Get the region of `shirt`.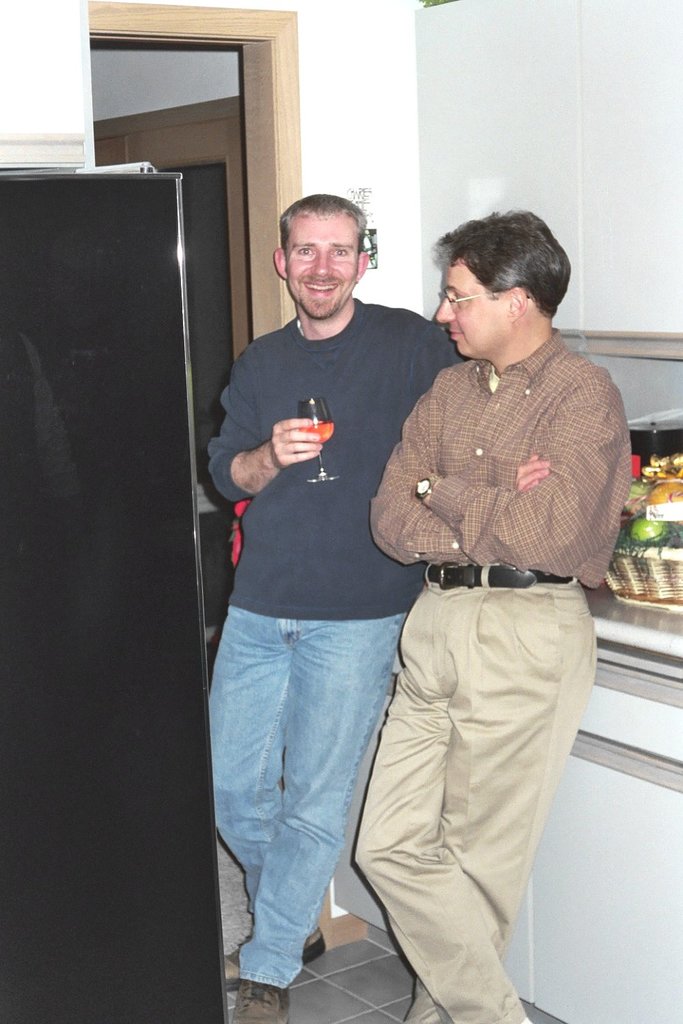
bbox=[393, 341, 628, 560].
